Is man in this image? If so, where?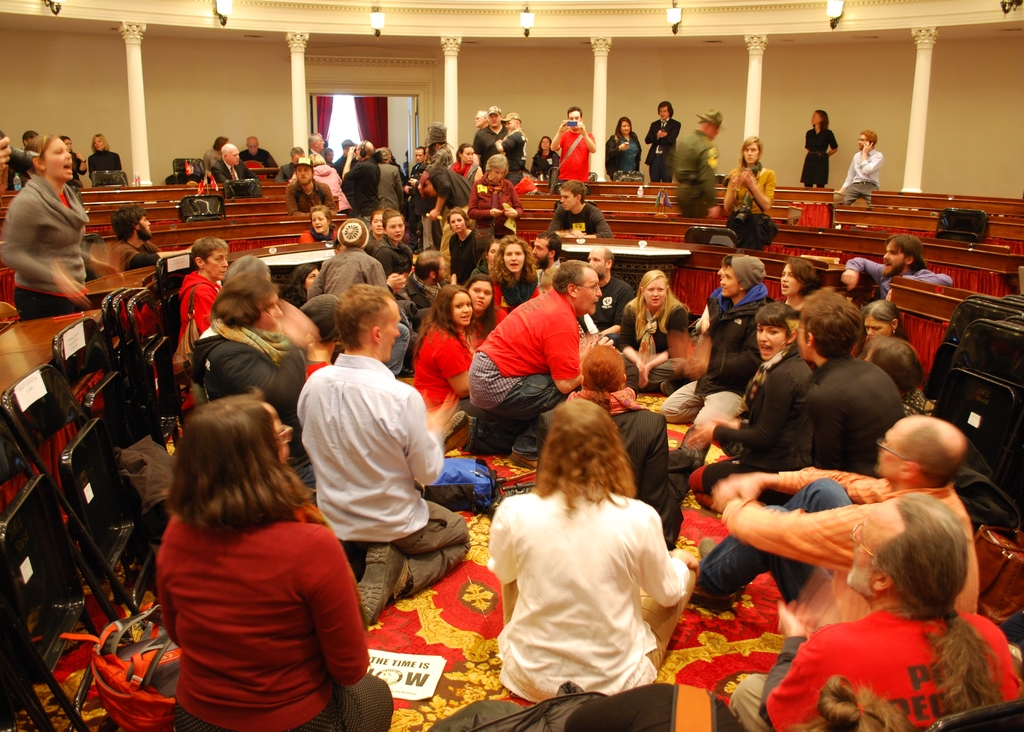
Yes, at region(532, 226, 566, 293).
